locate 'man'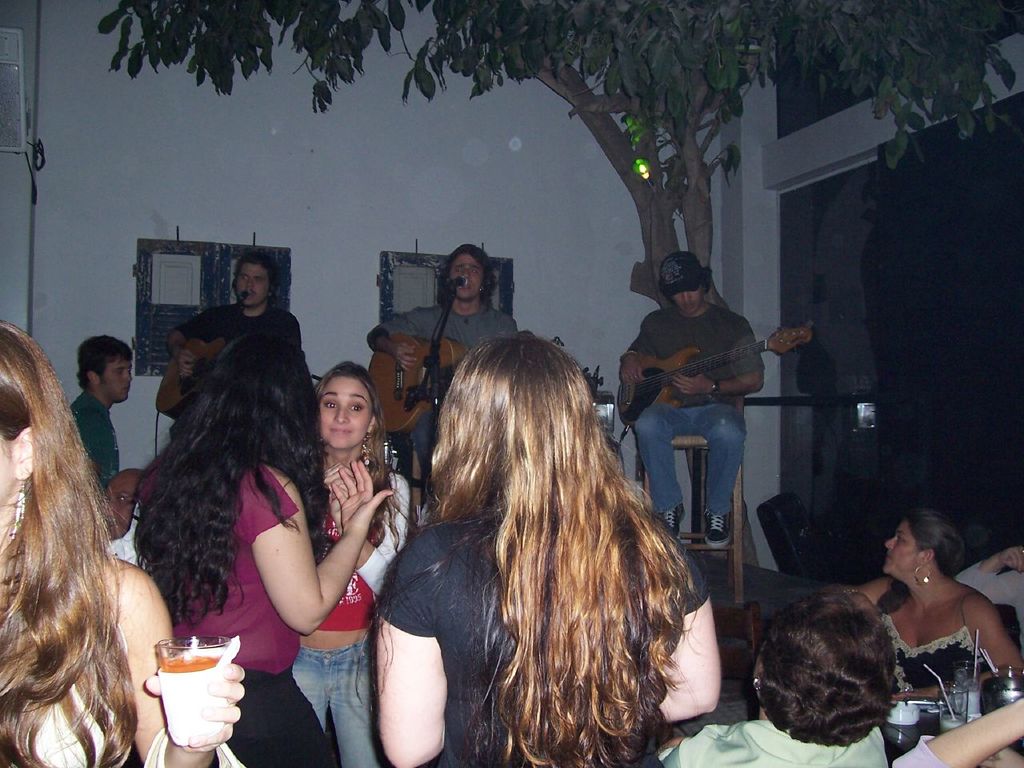
box=[74, 334, 130, 488]
